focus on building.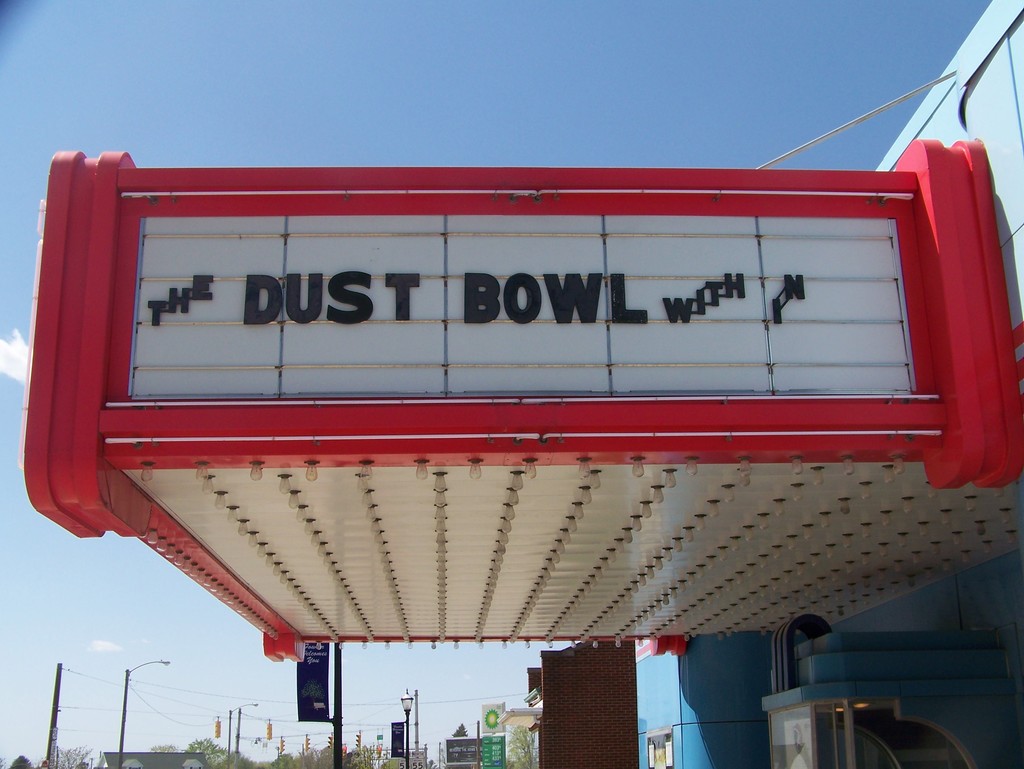
Focused at x1=26, y1=1, x2=1023, y2=768.
